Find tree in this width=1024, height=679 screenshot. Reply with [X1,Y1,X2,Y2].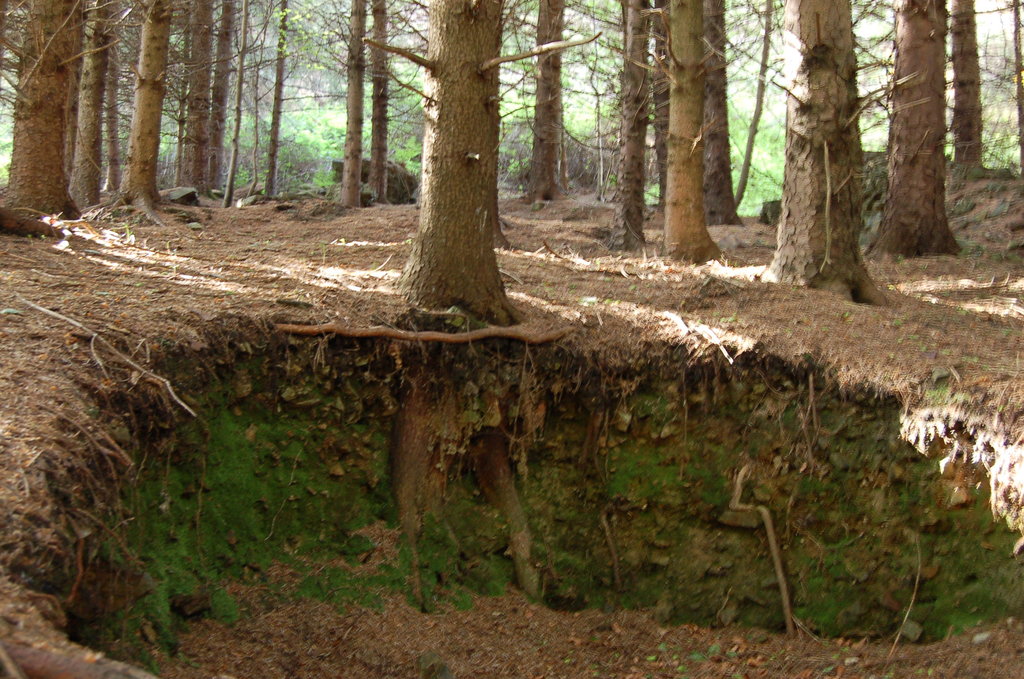
[225,0,250,201].
